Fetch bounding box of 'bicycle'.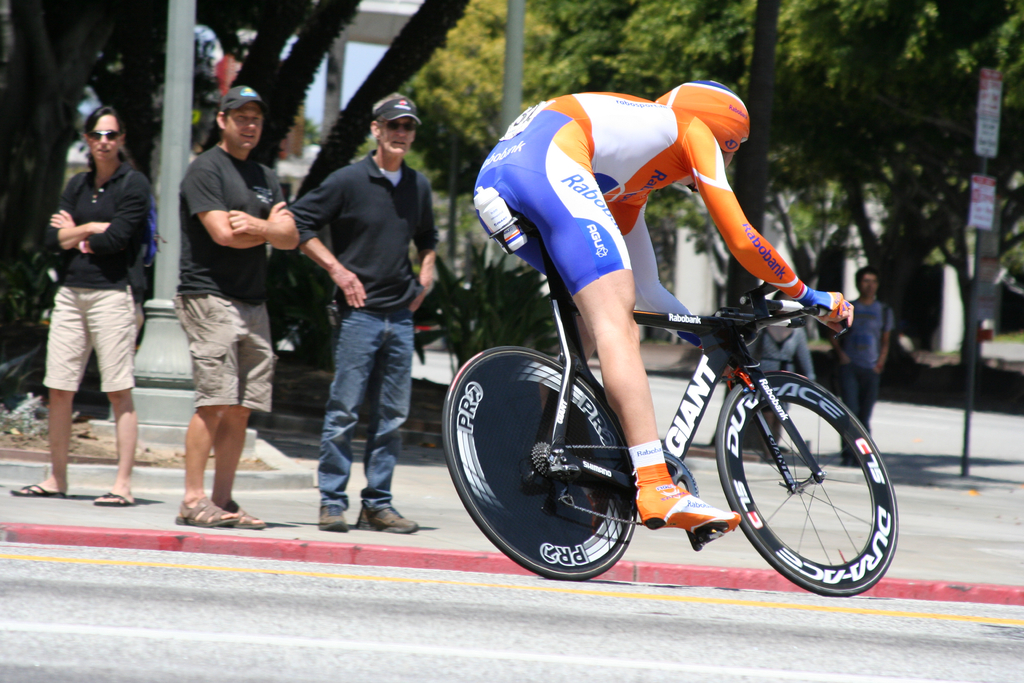
Bbox: (440, 242, 919, 595).
